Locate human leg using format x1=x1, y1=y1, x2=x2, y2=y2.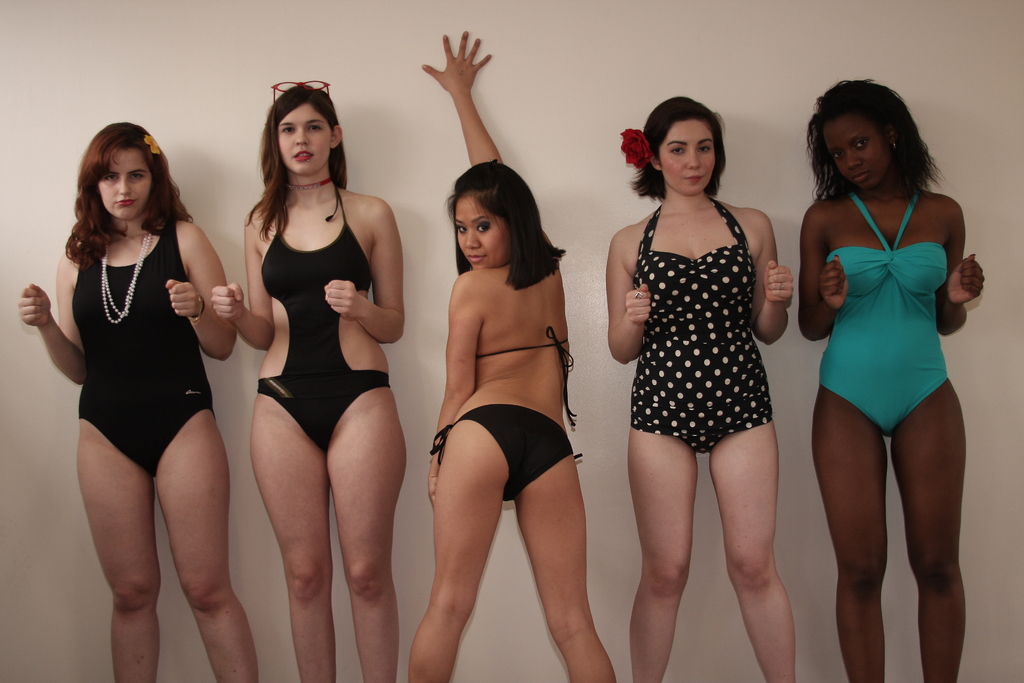
x1=627, y1=429, x2=692, y2=681.
